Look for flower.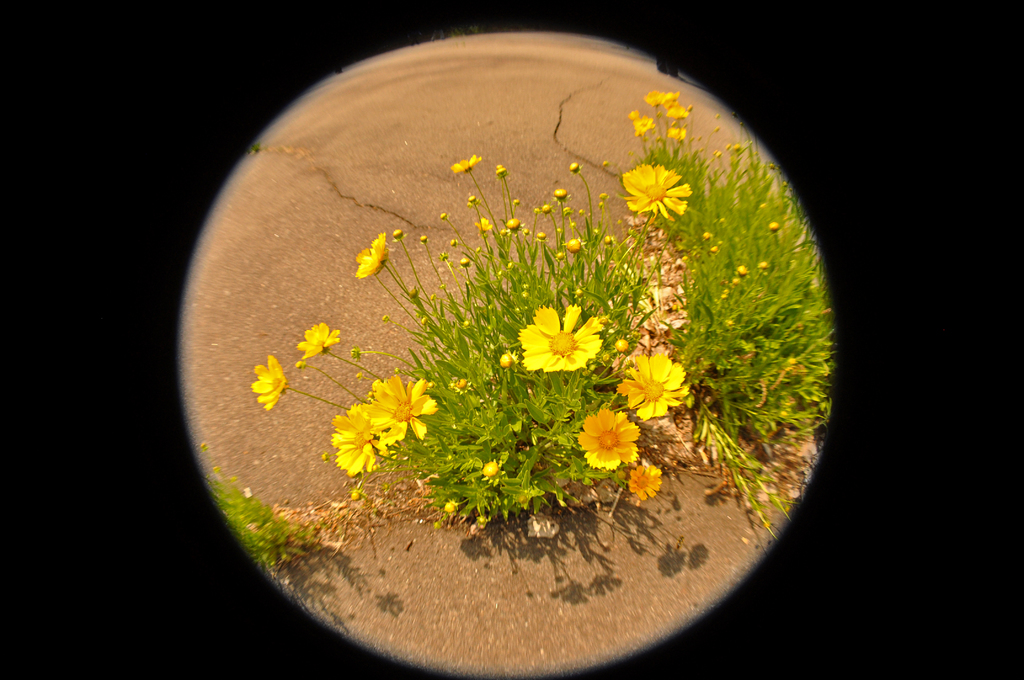
Found: crop(330, 403, 378, 474).
